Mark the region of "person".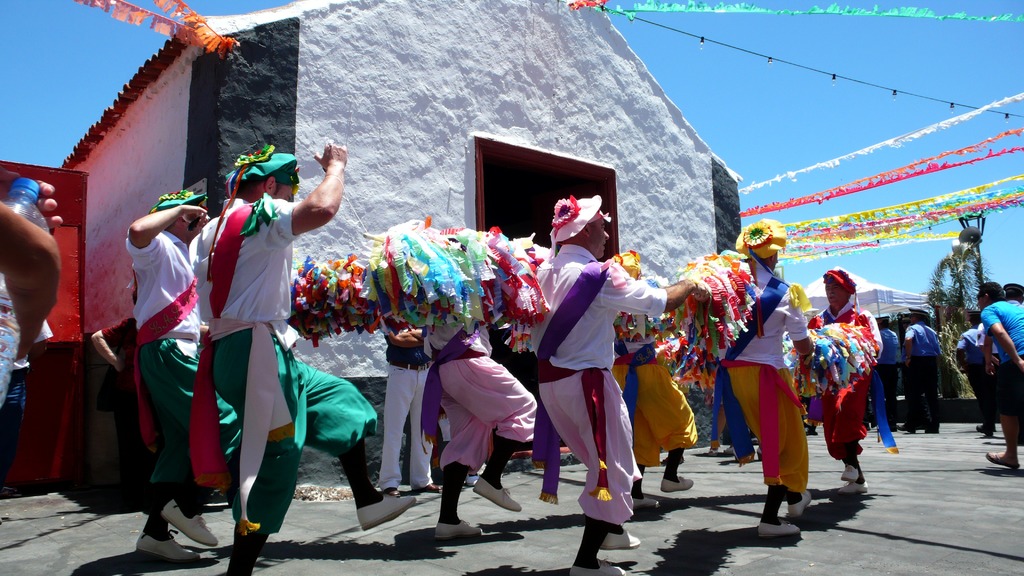
Region: left=820, top=269, right=883, bottom=499.
